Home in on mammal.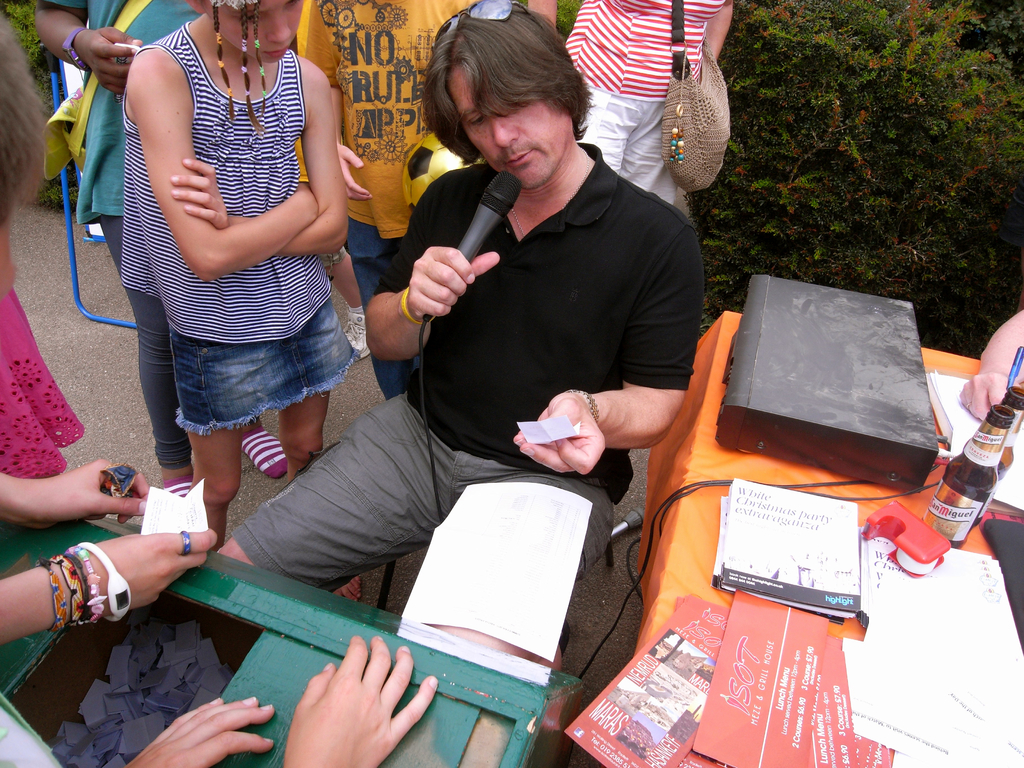
Homed in at x1=36, y1=0, x2=294, y2=497.
